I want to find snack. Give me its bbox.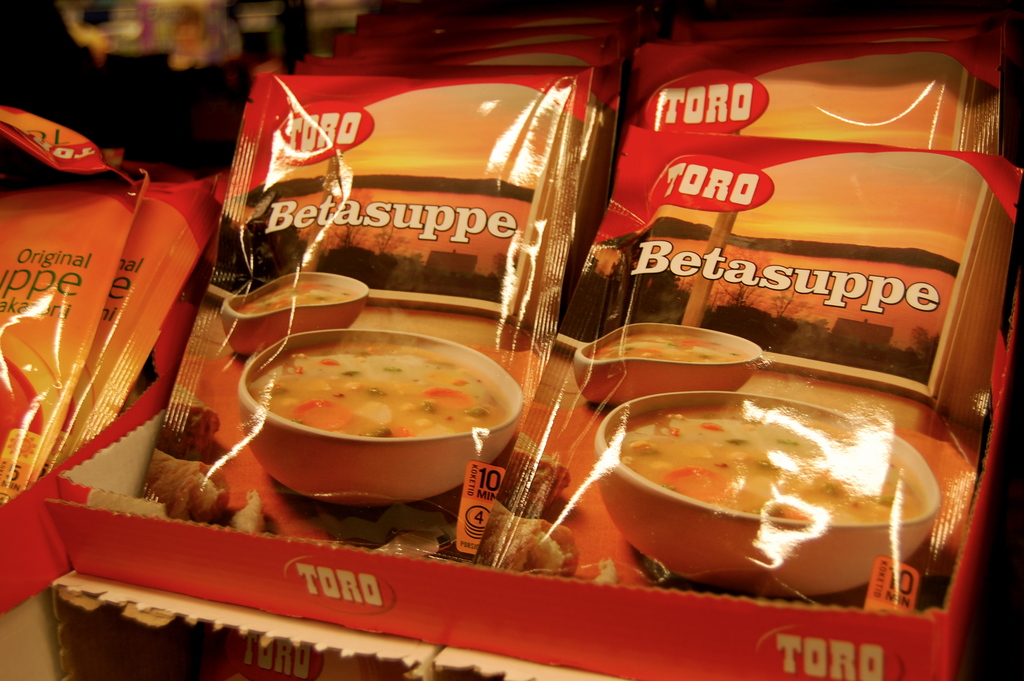
crop(229, 328, 524, 508).
